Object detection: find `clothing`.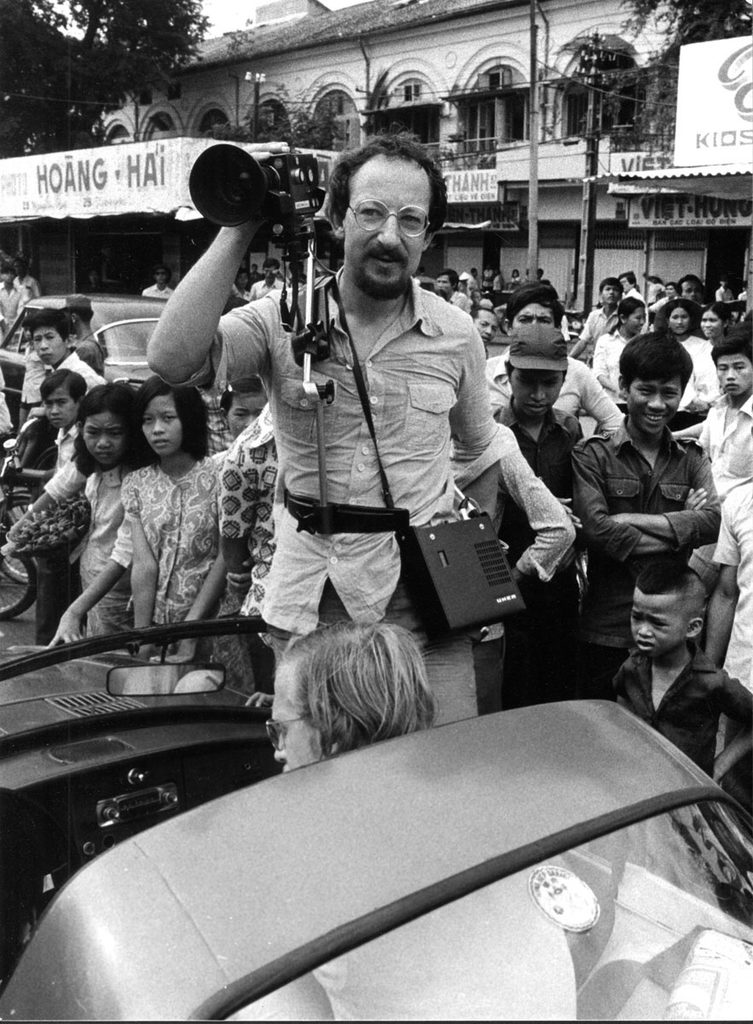
<bbox>73, 466, 136, 643</bbox>.
